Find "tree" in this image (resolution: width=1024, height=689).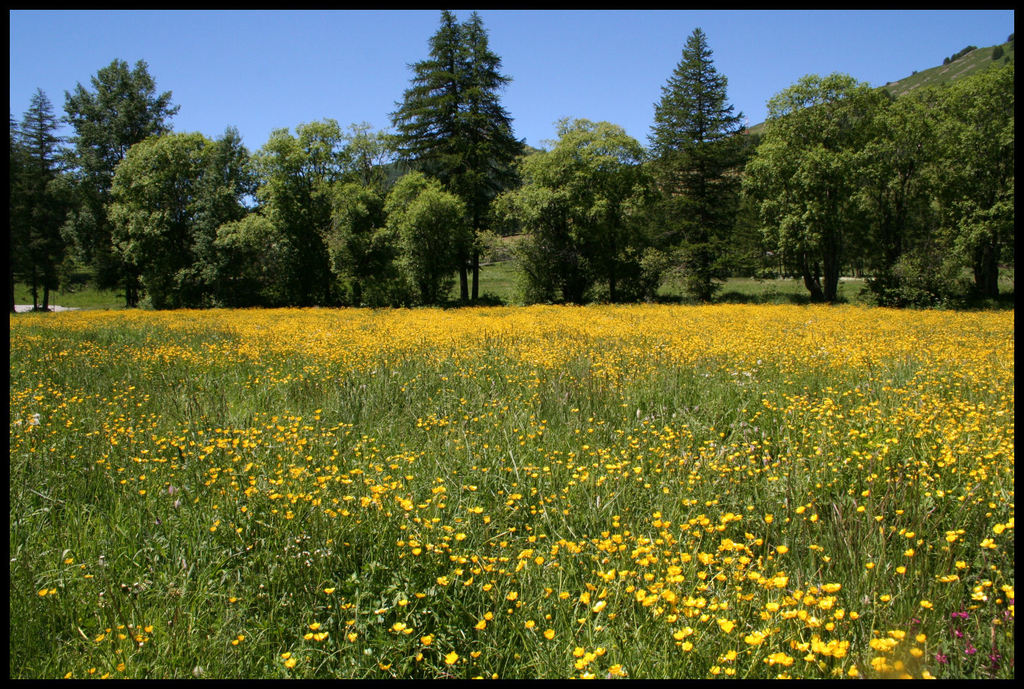
BBox(249, 117, 385, 313).
